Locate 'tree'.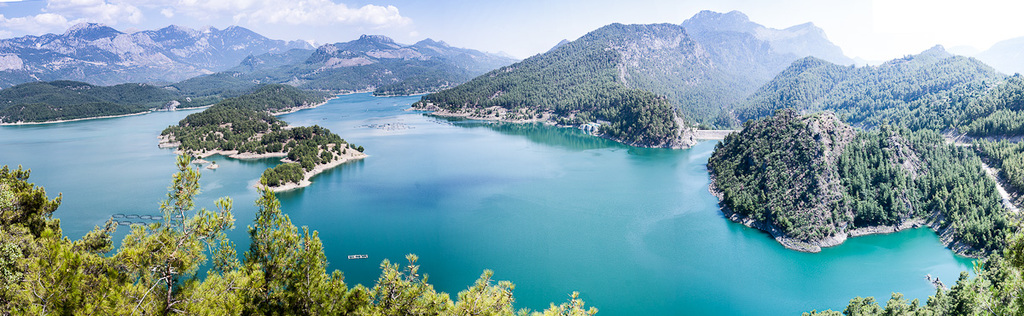
Bounding box: rect(0, 154, 599, 315).
